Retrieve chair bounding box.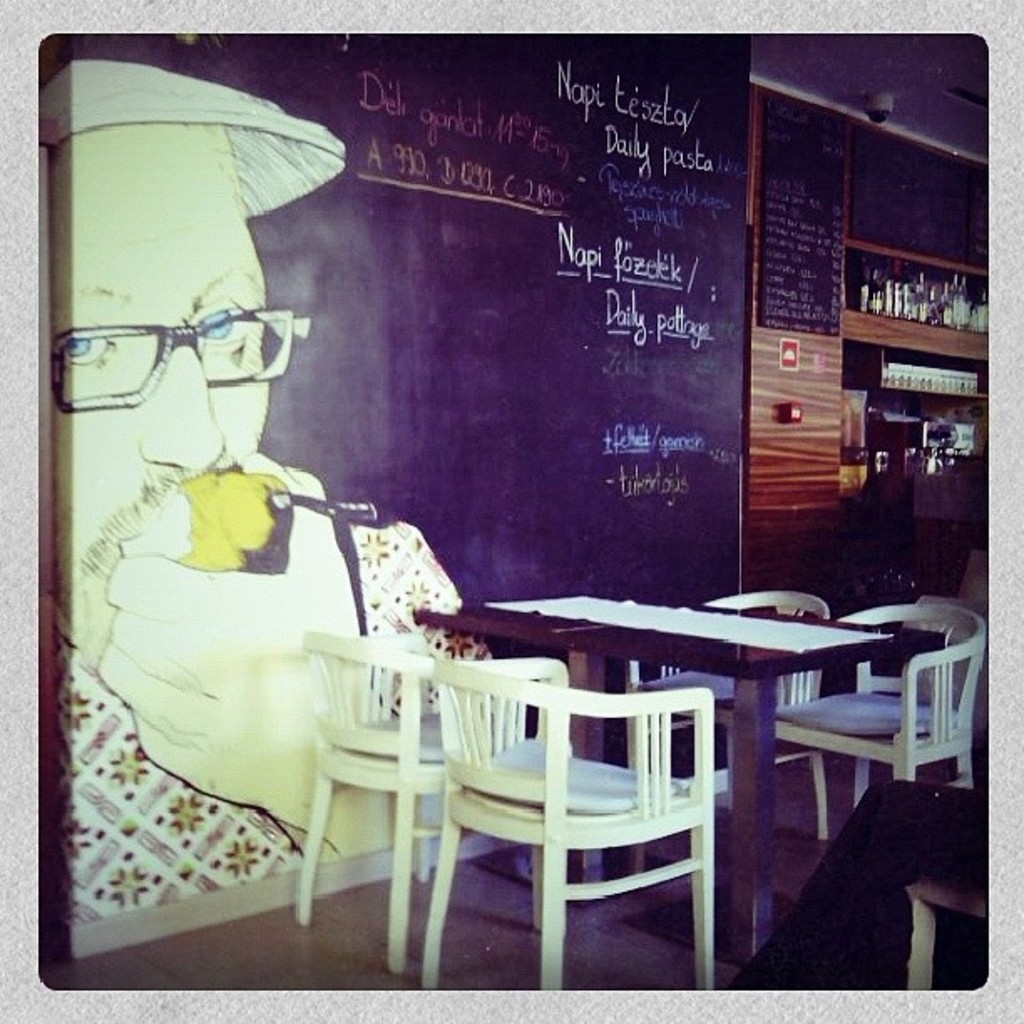
Bounding box: [632,586,832,847].
